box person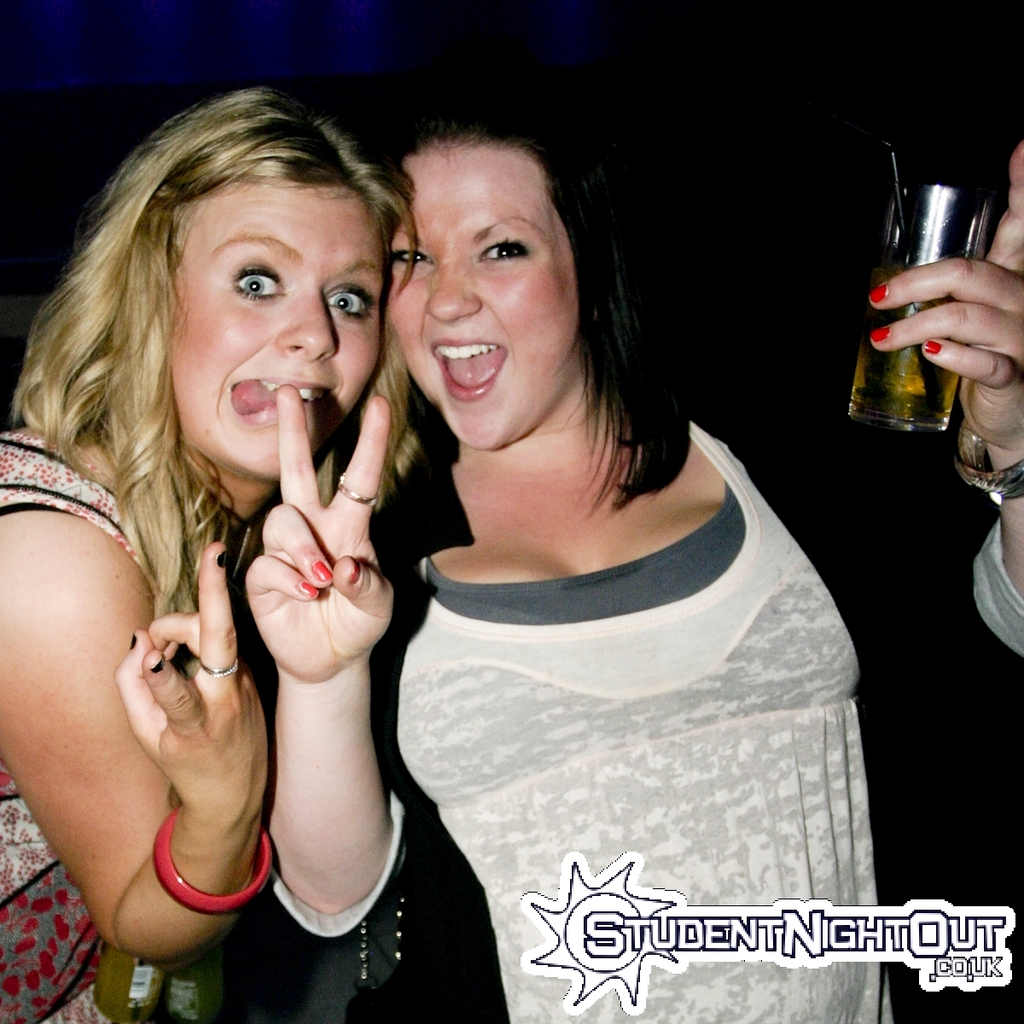
(238,121,1023,1023)
